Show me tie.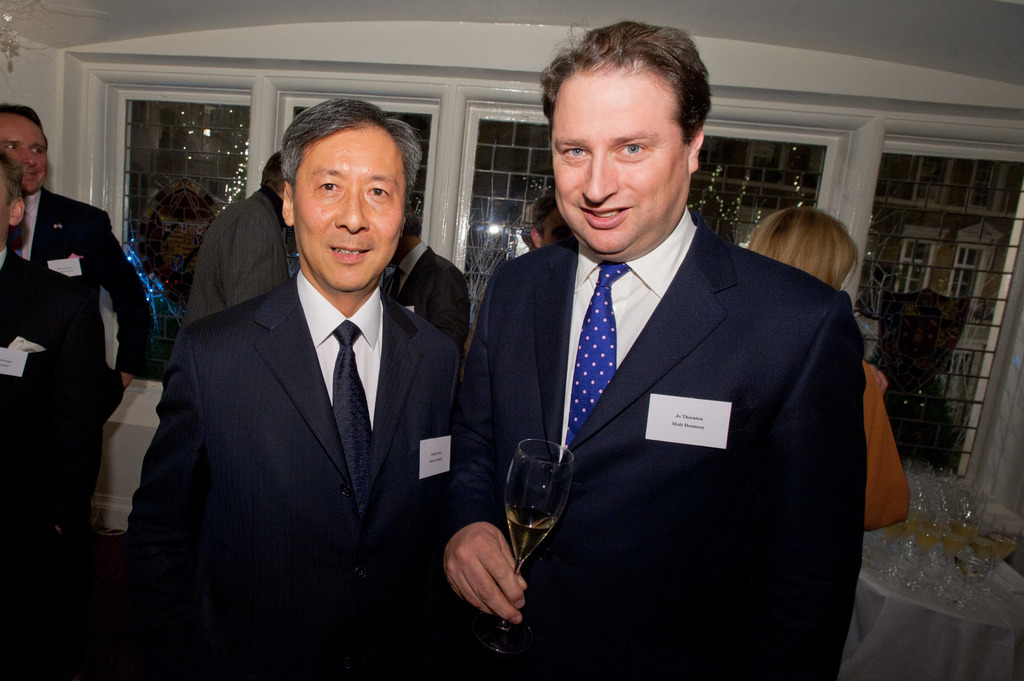
tie is here: rect(568, 260, 634, 447).
